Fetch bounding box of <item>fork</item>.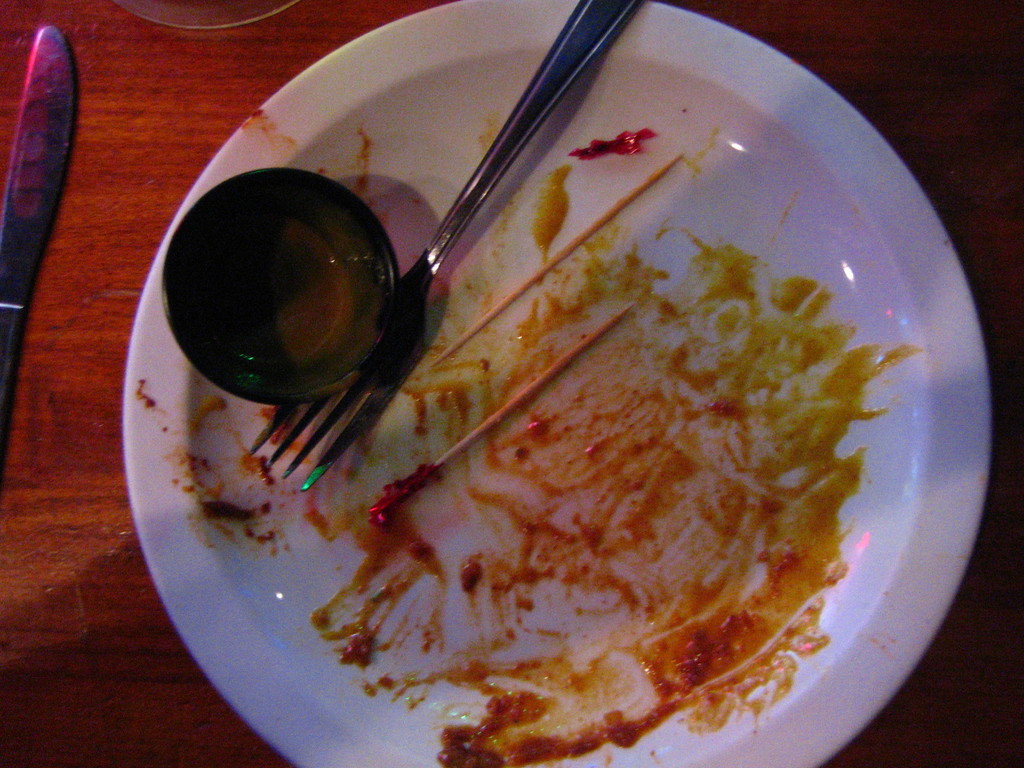
Bbox: detection(243, 0, 650, 491).
